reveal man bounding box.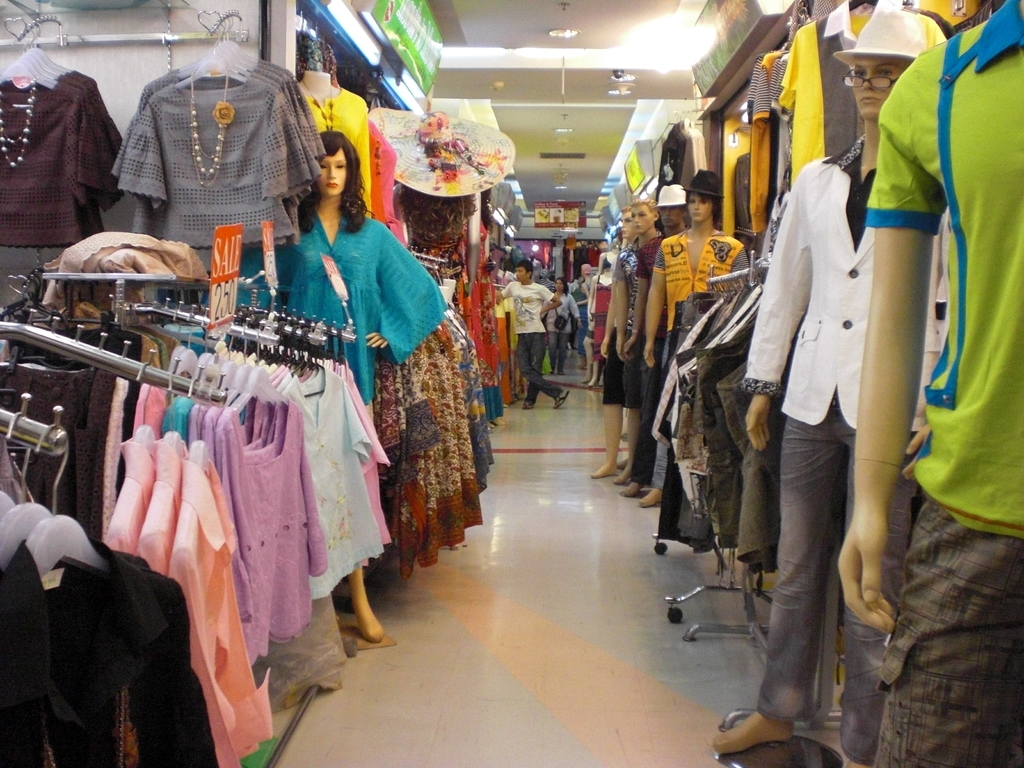
Revealed: <region>614, 199, 665, 484</region>.
